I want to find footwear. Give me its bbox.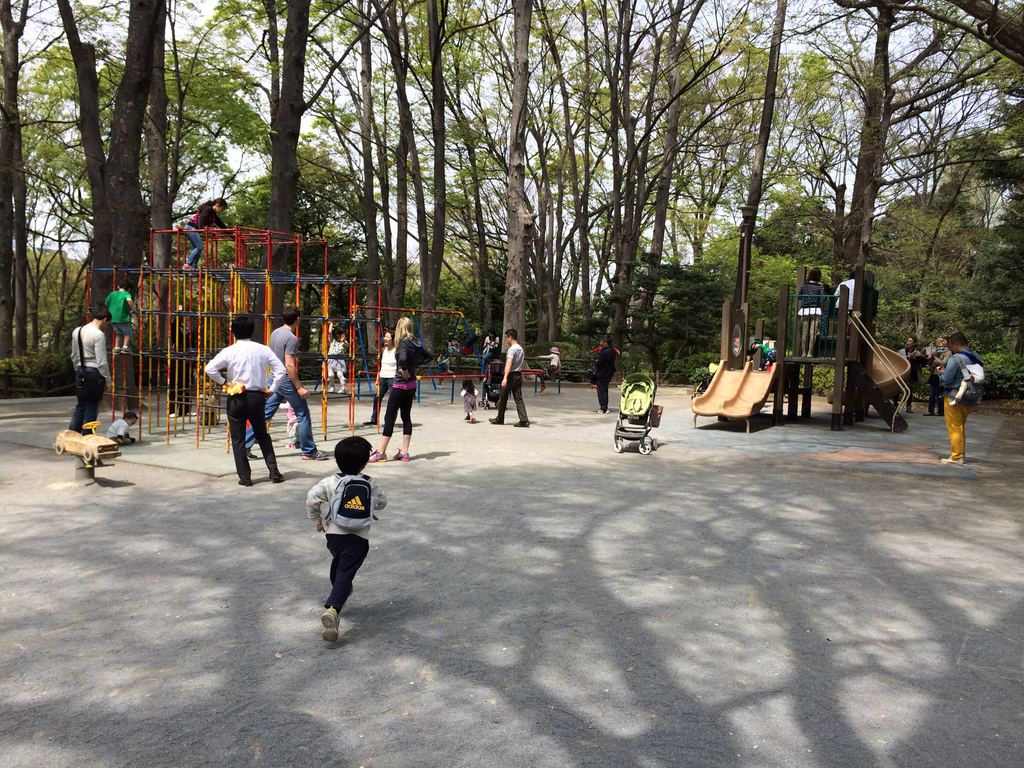
274, 466, 285, 482.
